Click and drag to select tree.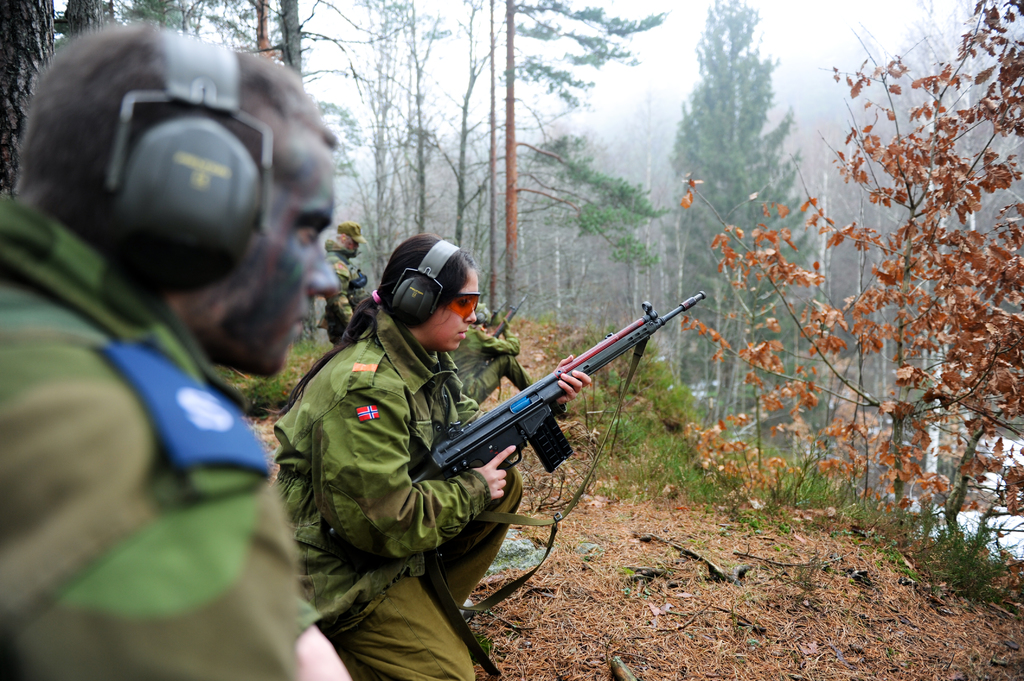
Selection: 0/0/54/200.
